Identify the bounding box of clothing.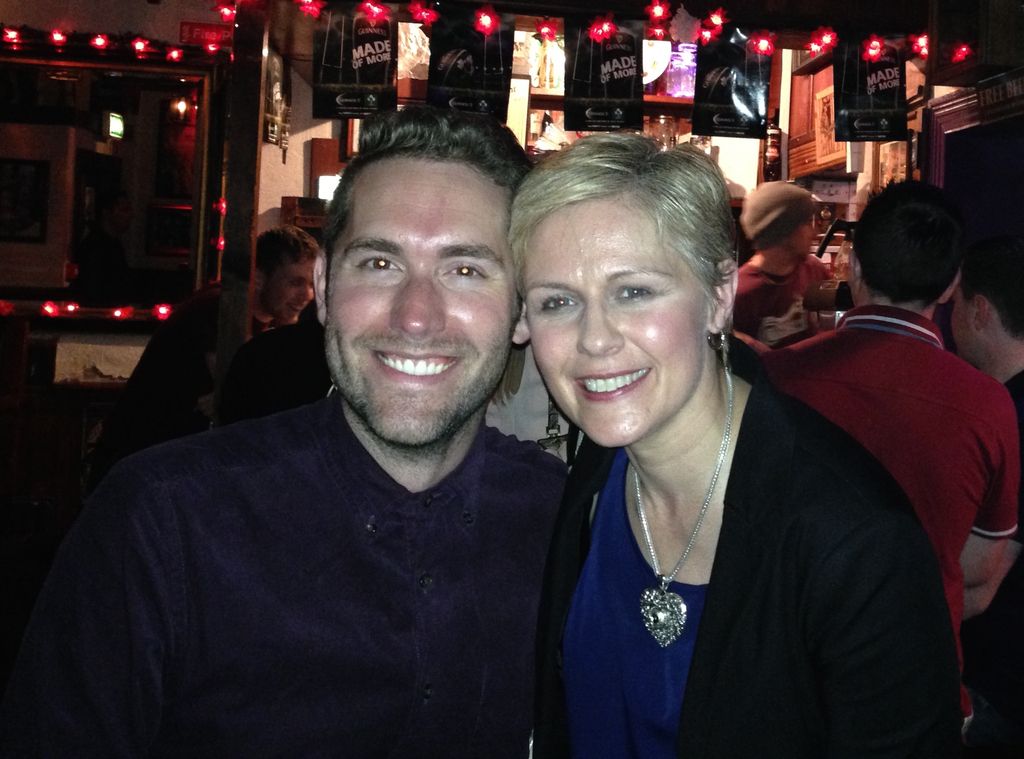
{"x1": 485, "y1": 346, "x2": 605, "y2": 467}.
